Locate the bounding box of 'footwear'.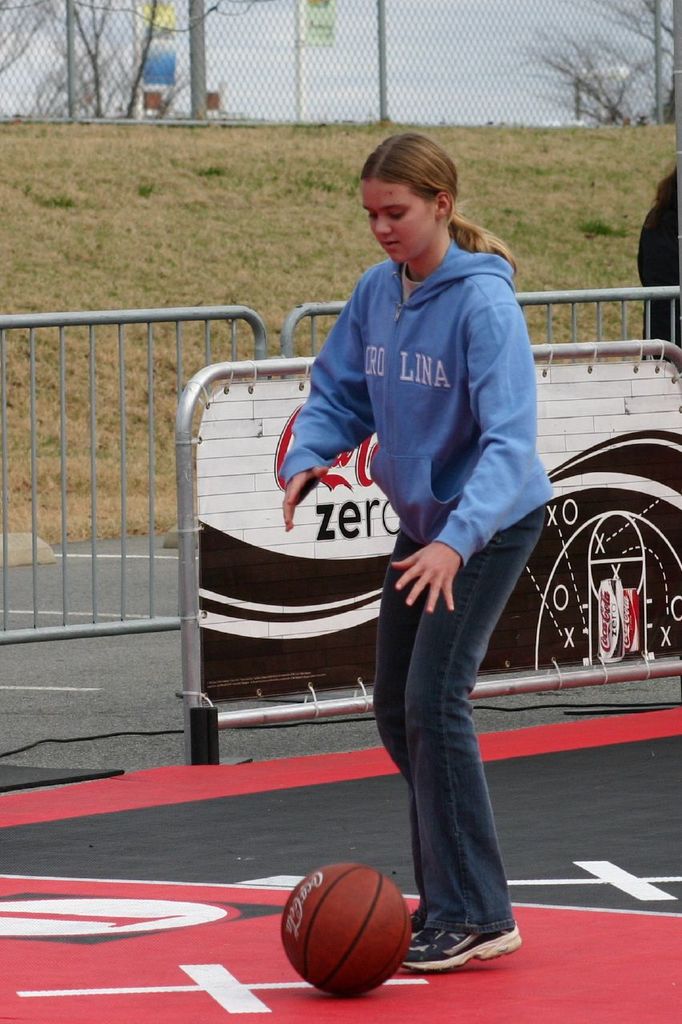
Bounding box: detection(405, 927, 523, 978).
